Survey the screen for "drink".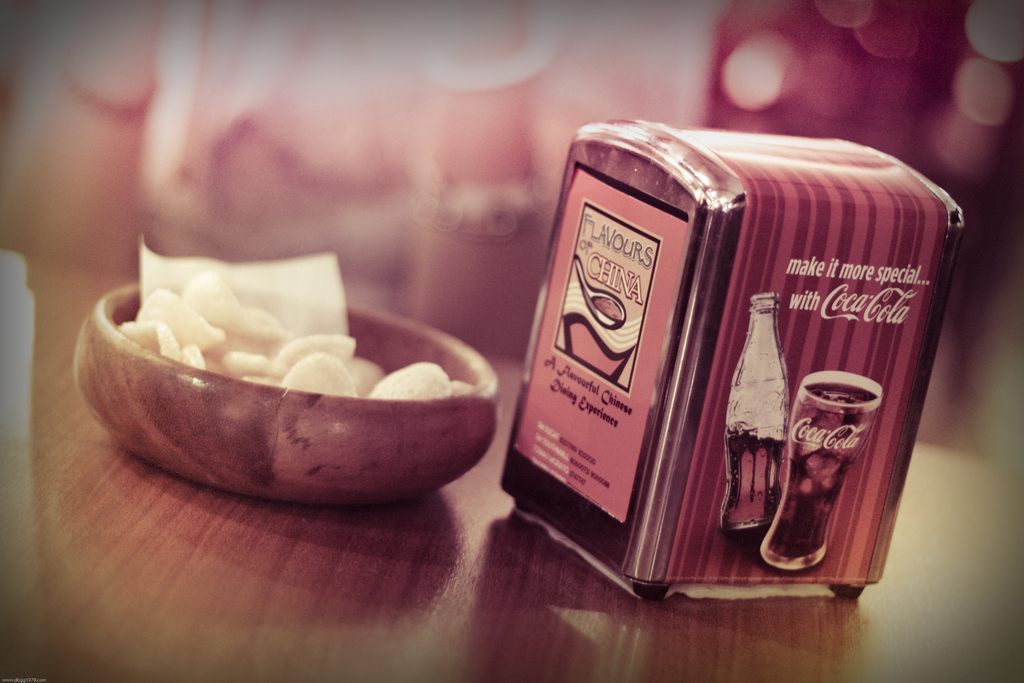
Survey found: locate(762, 383, 882, 572).
